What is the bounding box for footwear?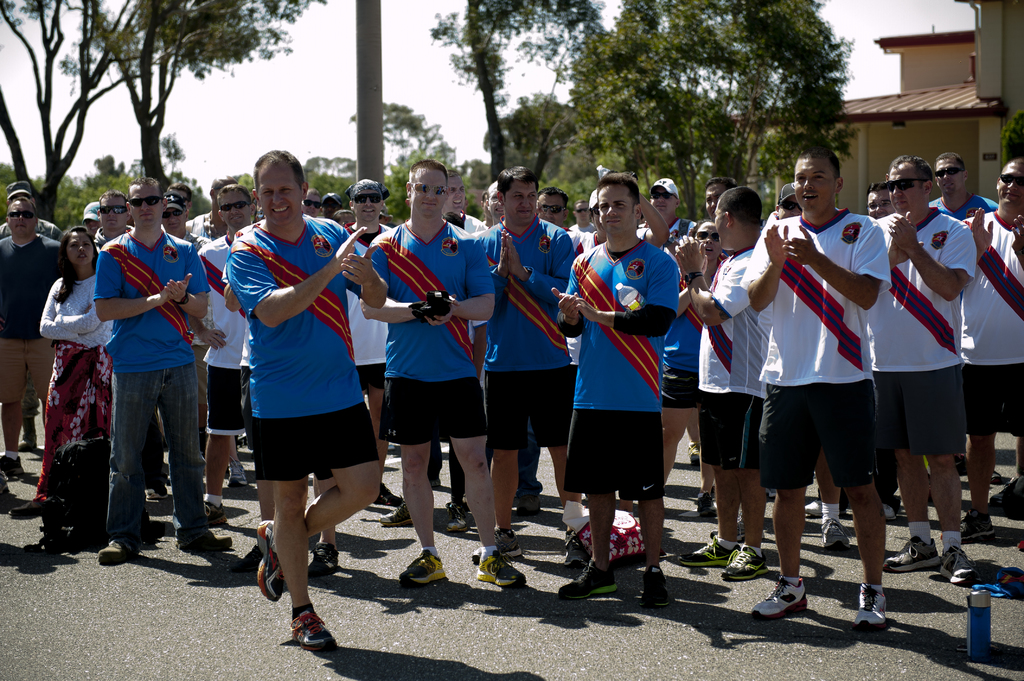
(x1=721, y1=544, x2=767, y2=581).
